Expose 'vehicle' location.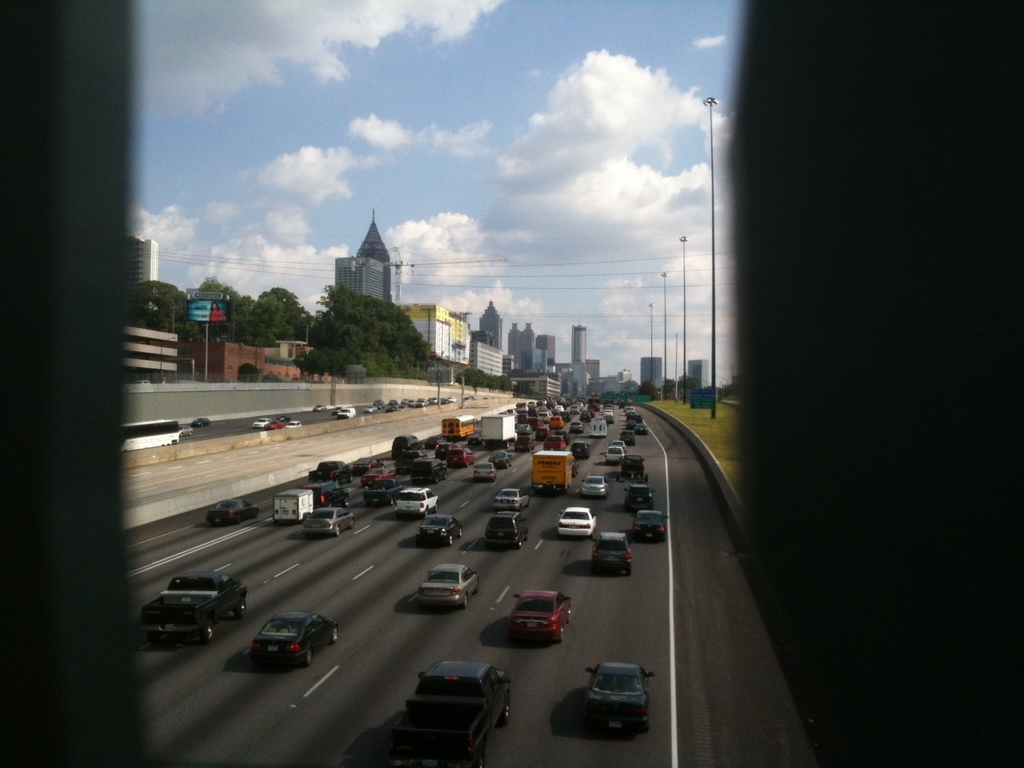
Exposed at <region>619, 430, 635, 446</region>.
